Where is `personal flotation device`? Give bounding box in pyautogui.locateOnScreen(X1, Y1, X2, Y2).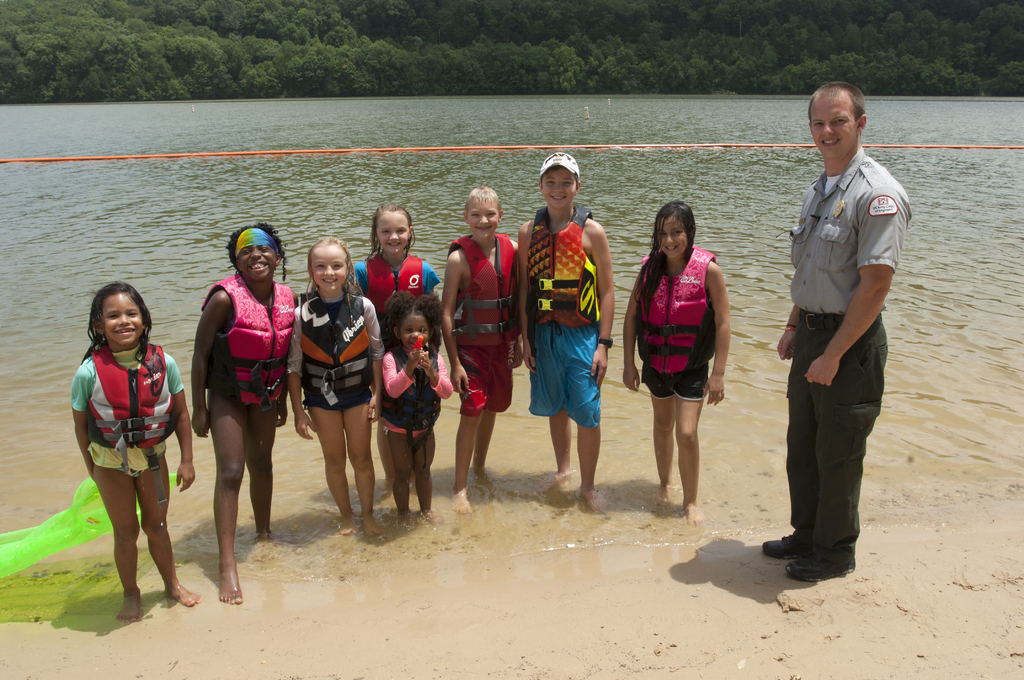
pyautogui.locateOnScreen(200, 262, 296, 414).
